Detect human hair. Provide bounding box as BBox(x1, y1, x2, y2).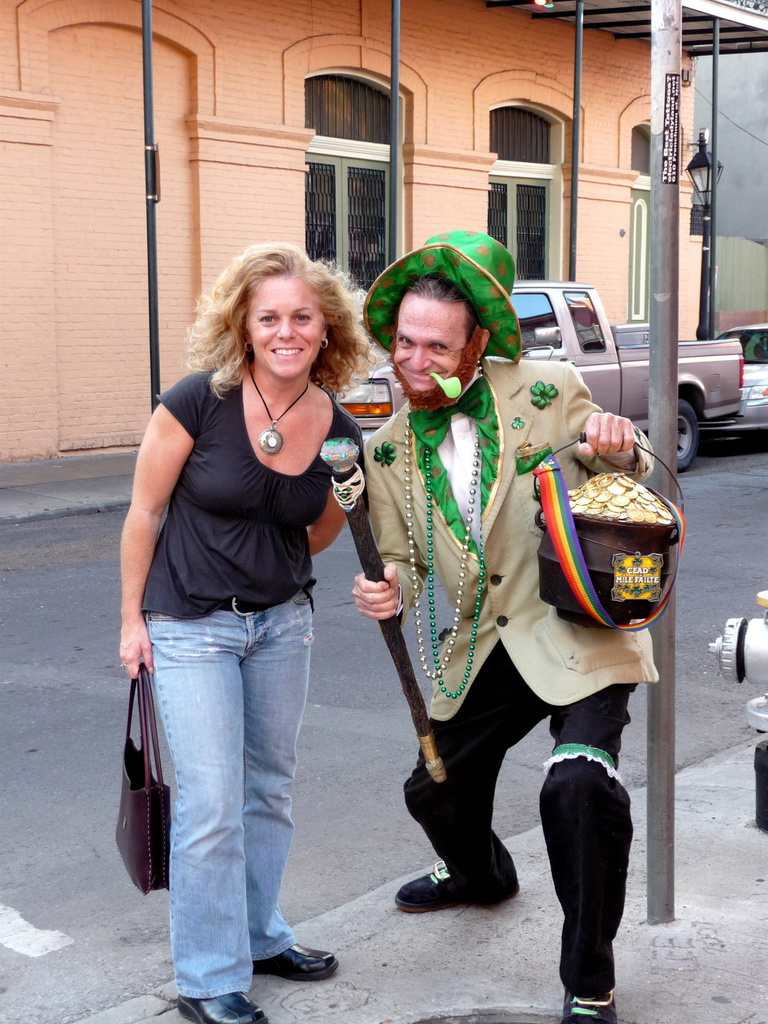
BBox(207, 233, 358, 402).
